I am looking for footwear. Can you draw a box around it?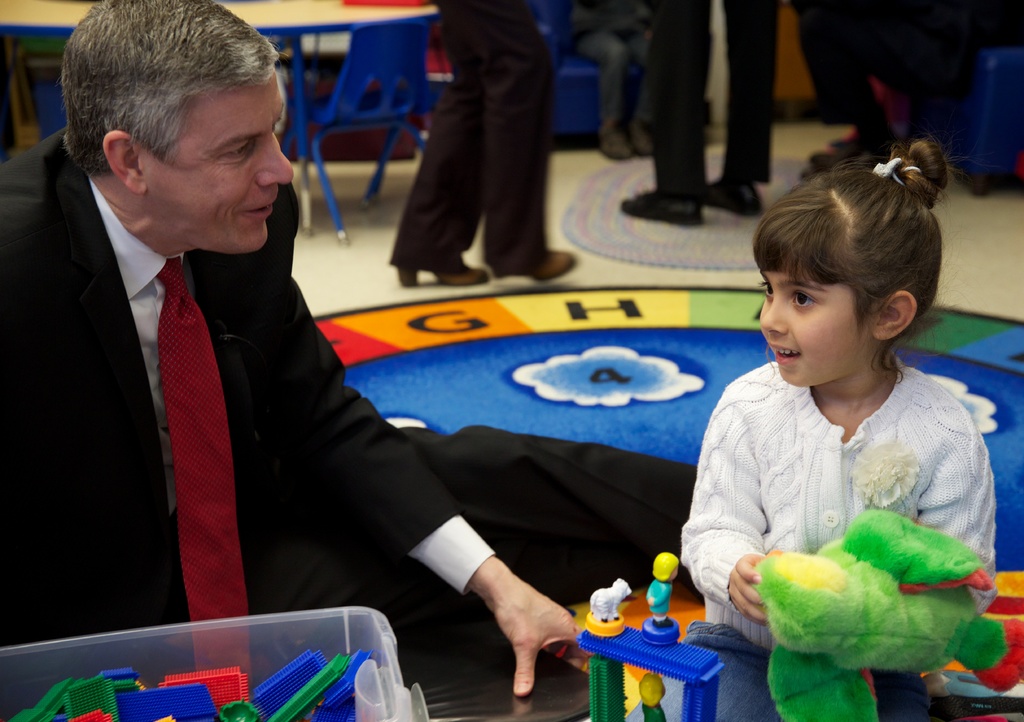
Sure, the bounding box is bbox=[698, 181, 763, 219].
